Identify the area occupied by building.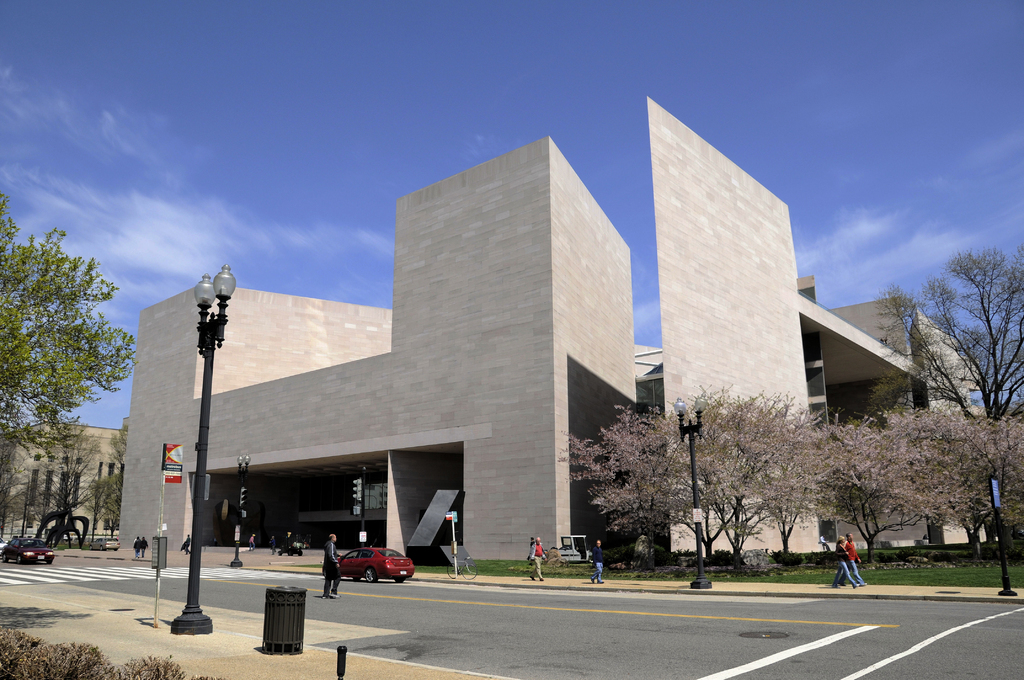
Area: bbox(0, 423, 132, 545).
